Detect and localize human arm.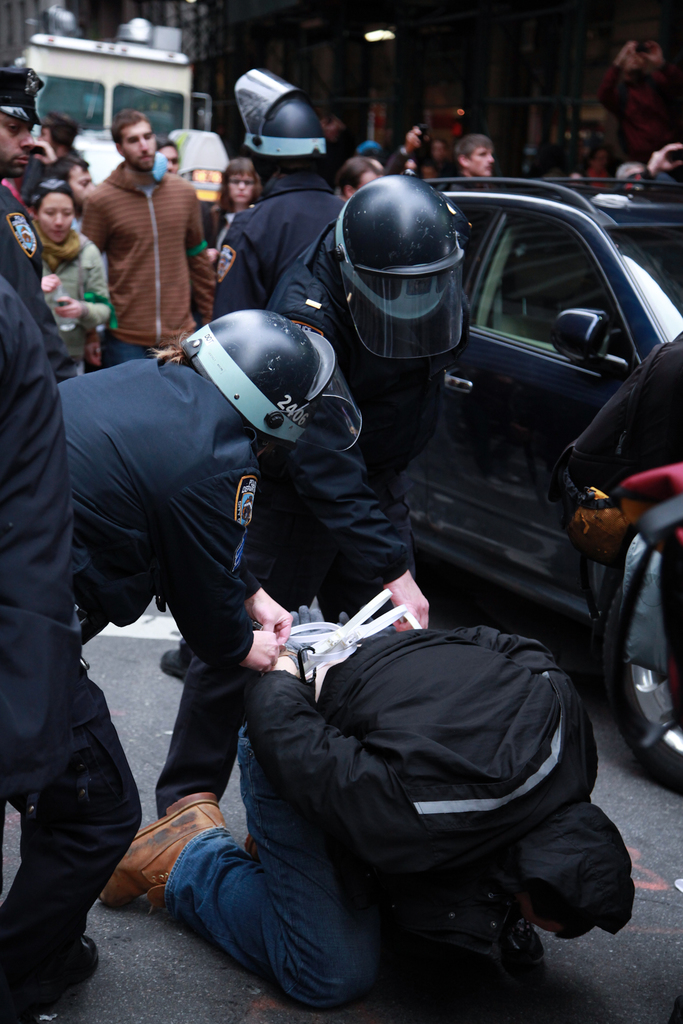
Localized at <region>250, 655, 436, 872</region>.
